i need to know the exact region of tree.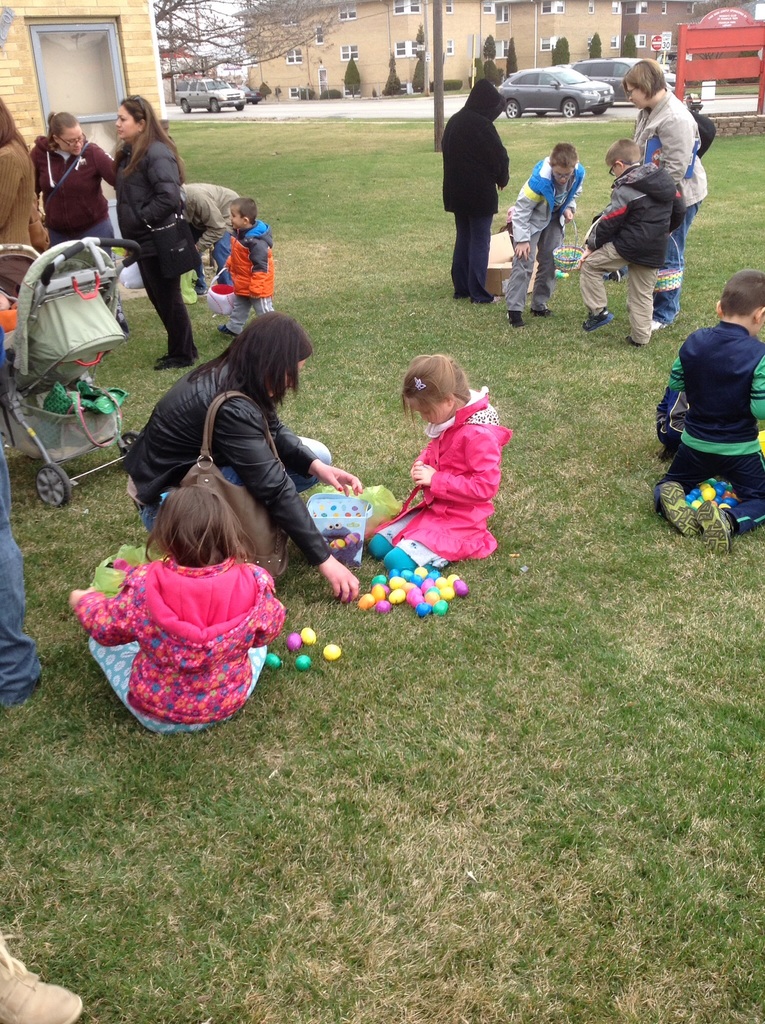
Region: 621, 29, 641, 61.
